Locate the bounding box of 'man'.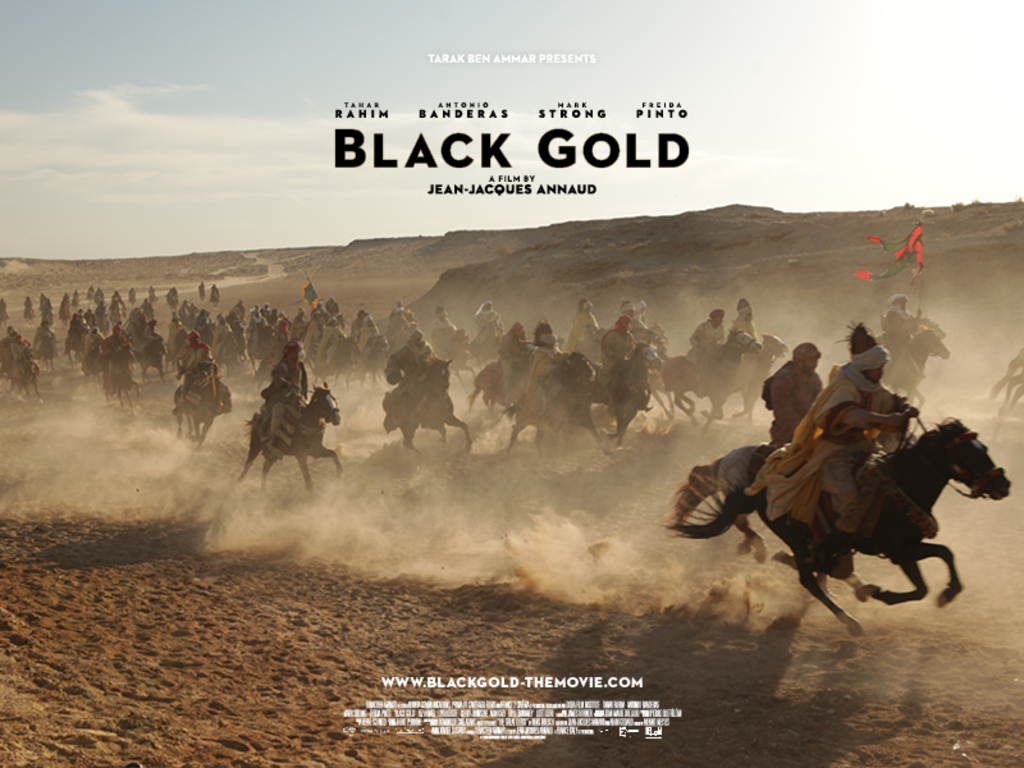
Bounding box: 758, 340, 824, 448.
